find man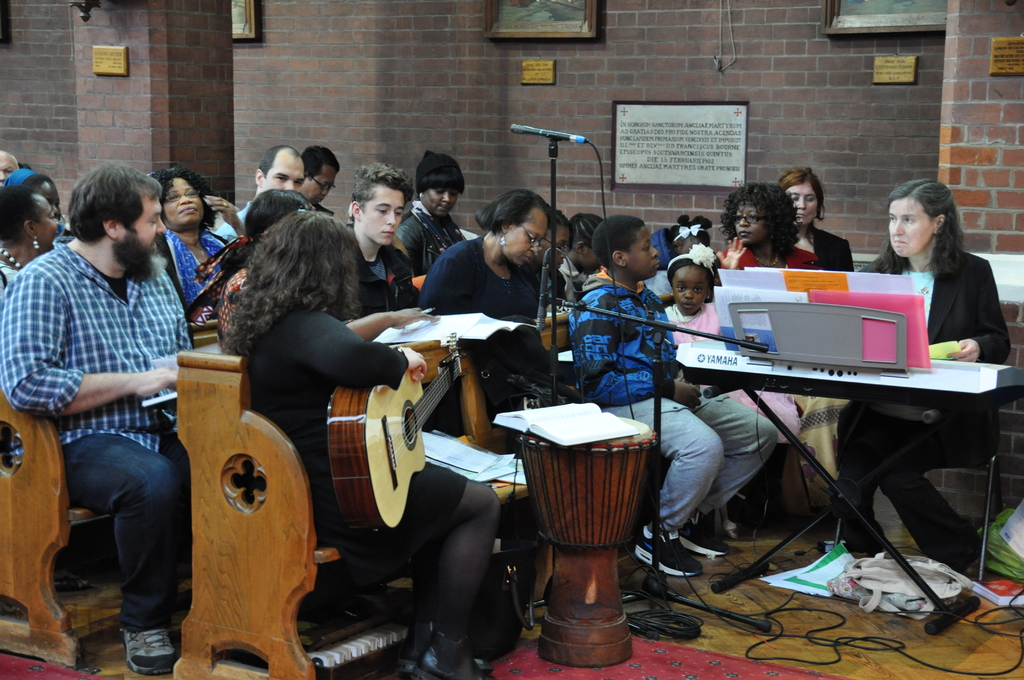
bbox(18, 124, 205, 663)
